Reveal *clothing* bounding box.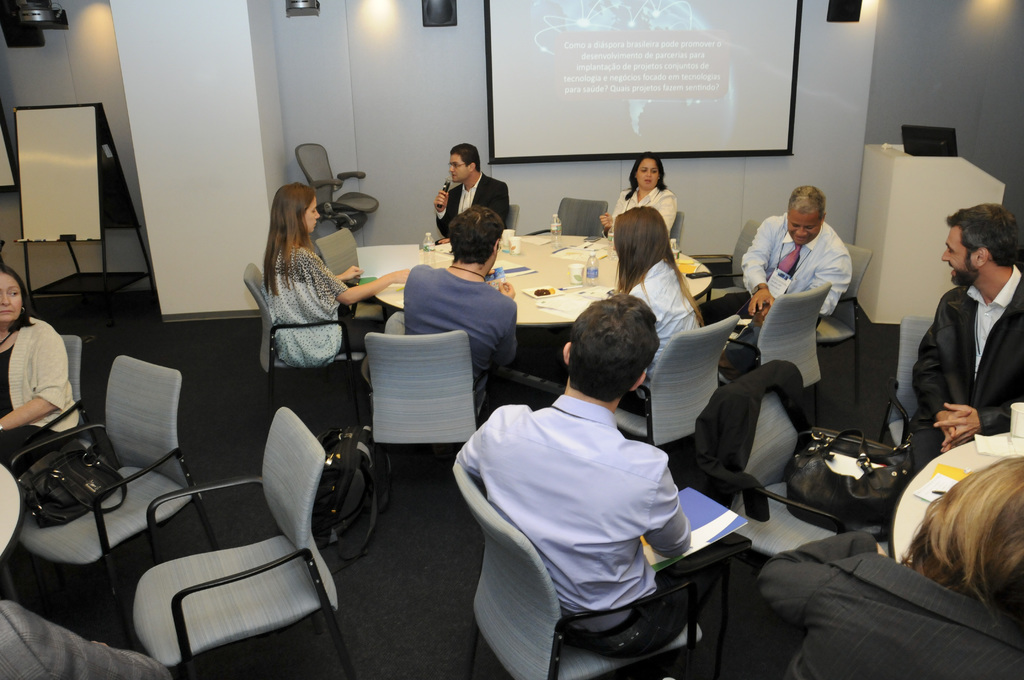
Revealed: box=[911, 263, 1023, 480].
